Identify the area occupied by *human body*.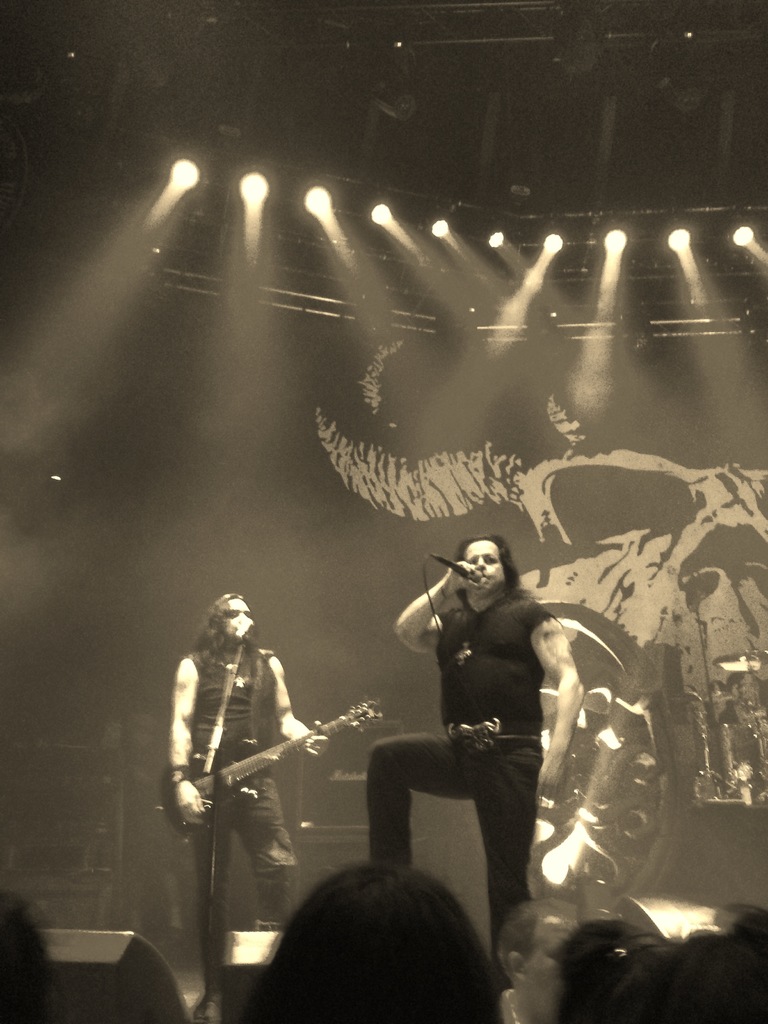
Area: pyautogui.locateOnScreen(170, 589, 323, 1004).
